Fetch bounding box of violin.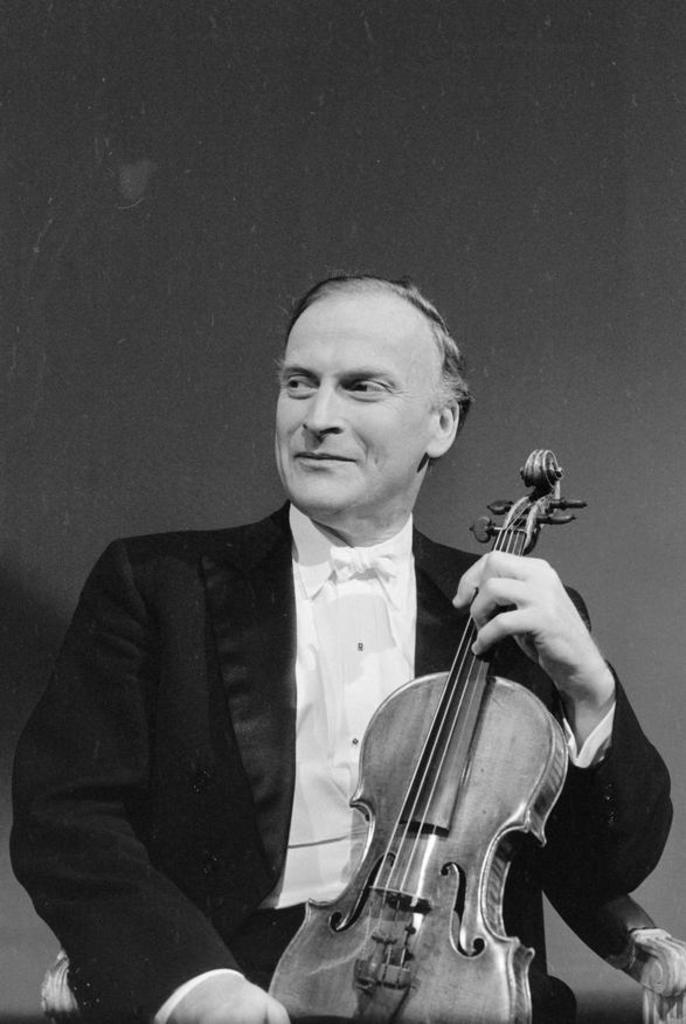
Bbox: rect(289, 430, 603, 997).
